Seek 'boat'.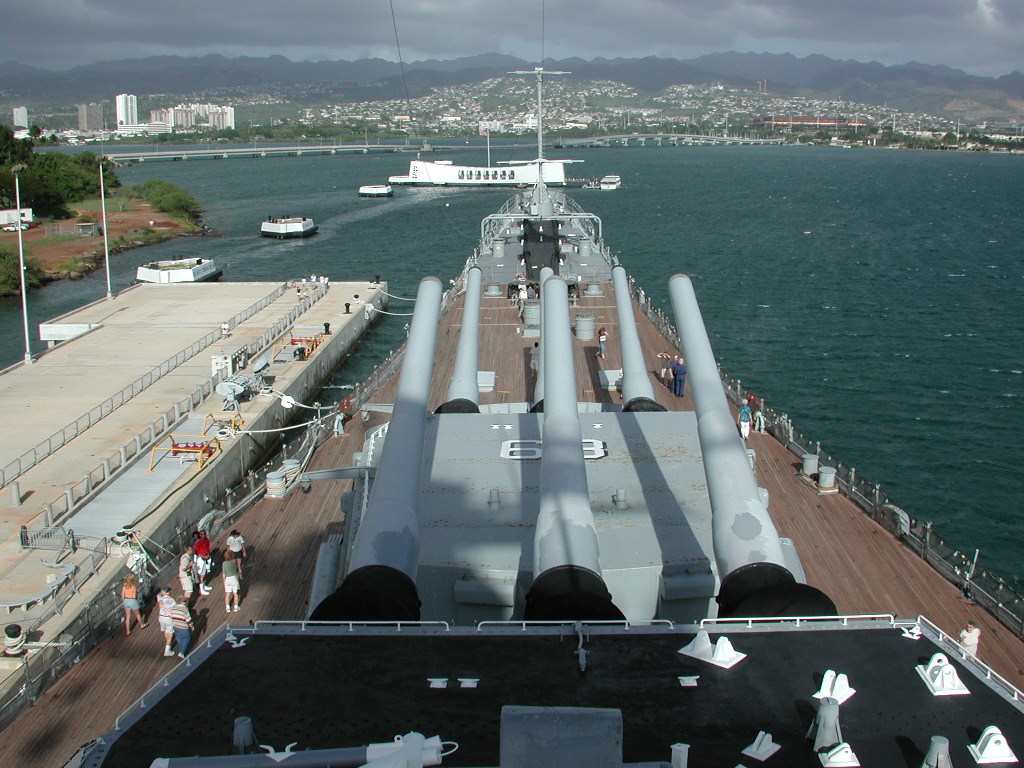
x1=125 y1=255 x2=226 y2=288.
